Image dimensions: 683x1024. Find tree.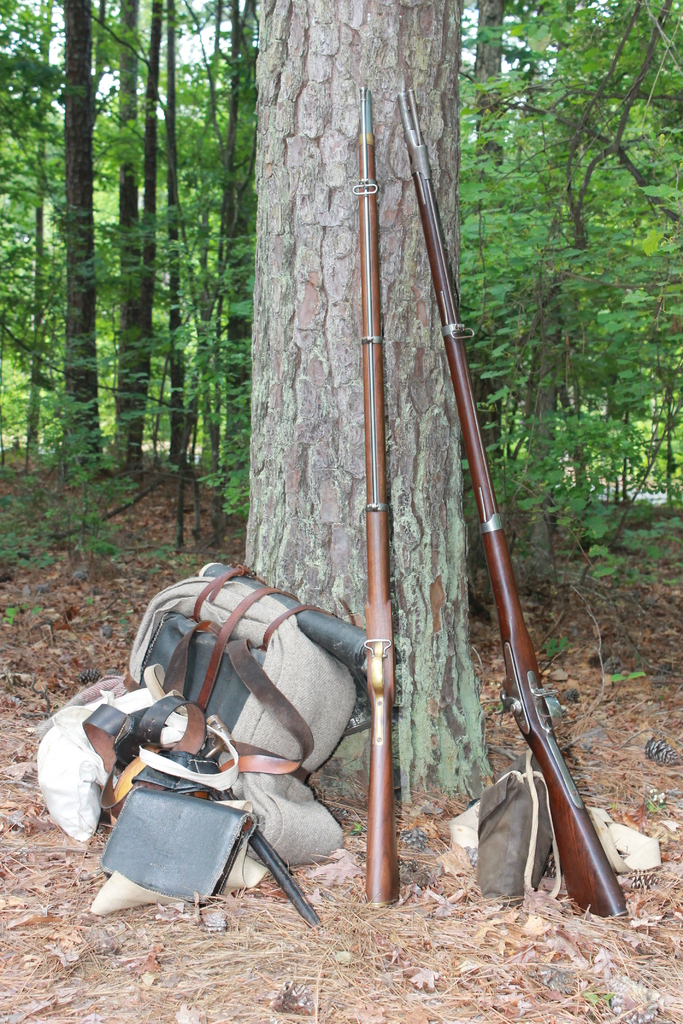
{"left": 0, "top": 0, "right": 59, "bottom": 479}.
